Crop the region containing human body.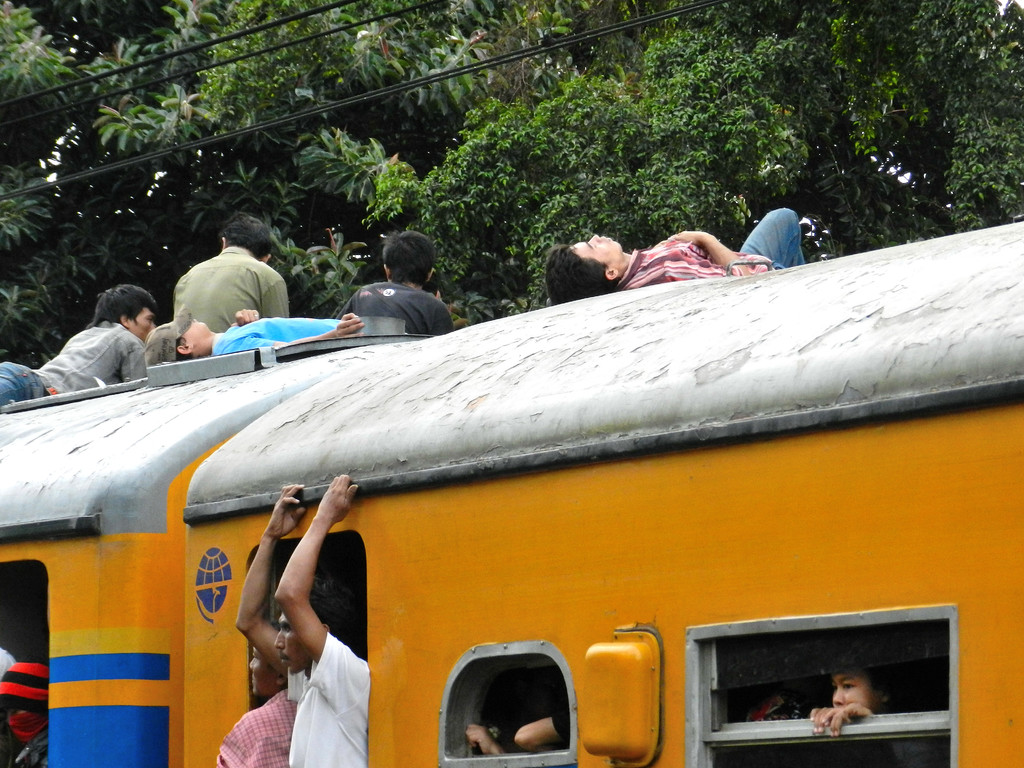
Crop region: bbox=(335, 278, 452, 337).
